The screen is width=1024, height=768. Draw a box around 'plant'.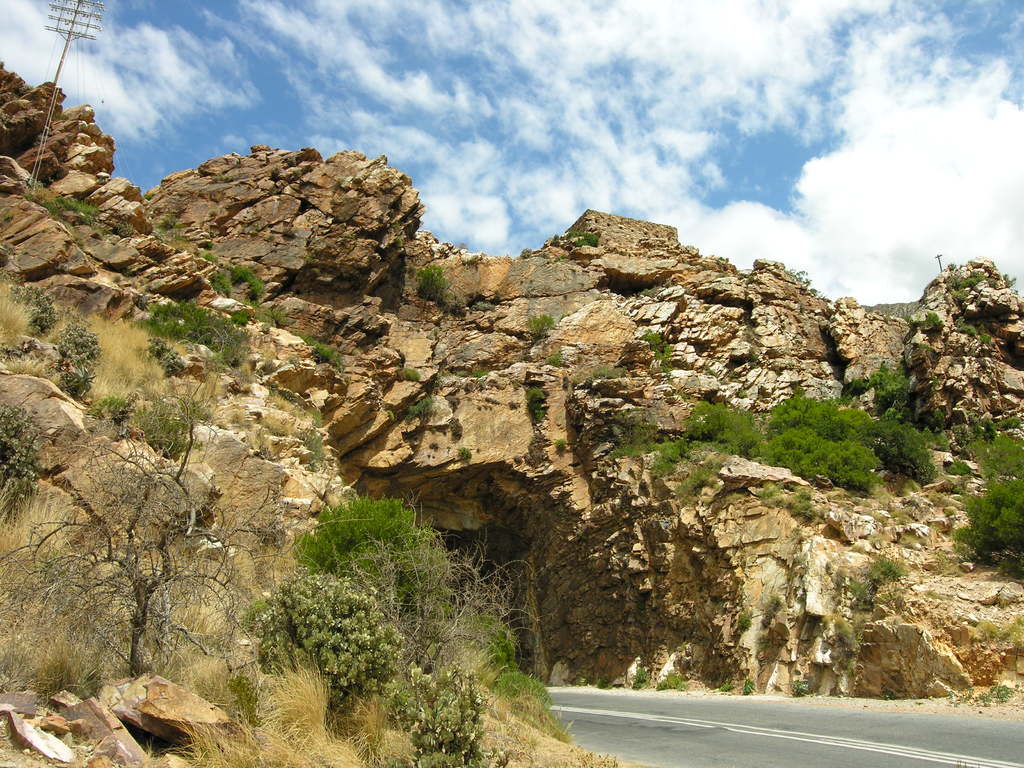
Rect(741, 678, 755, 696).
